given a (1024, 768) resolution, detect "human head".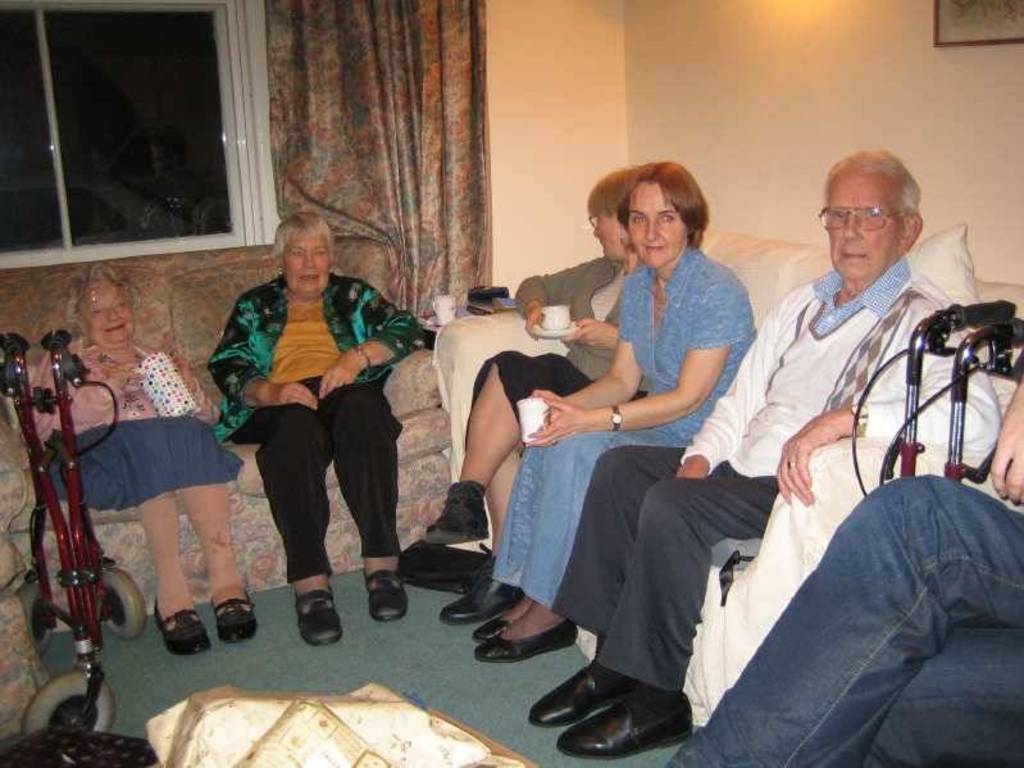
(73, 269, 135, 349).
